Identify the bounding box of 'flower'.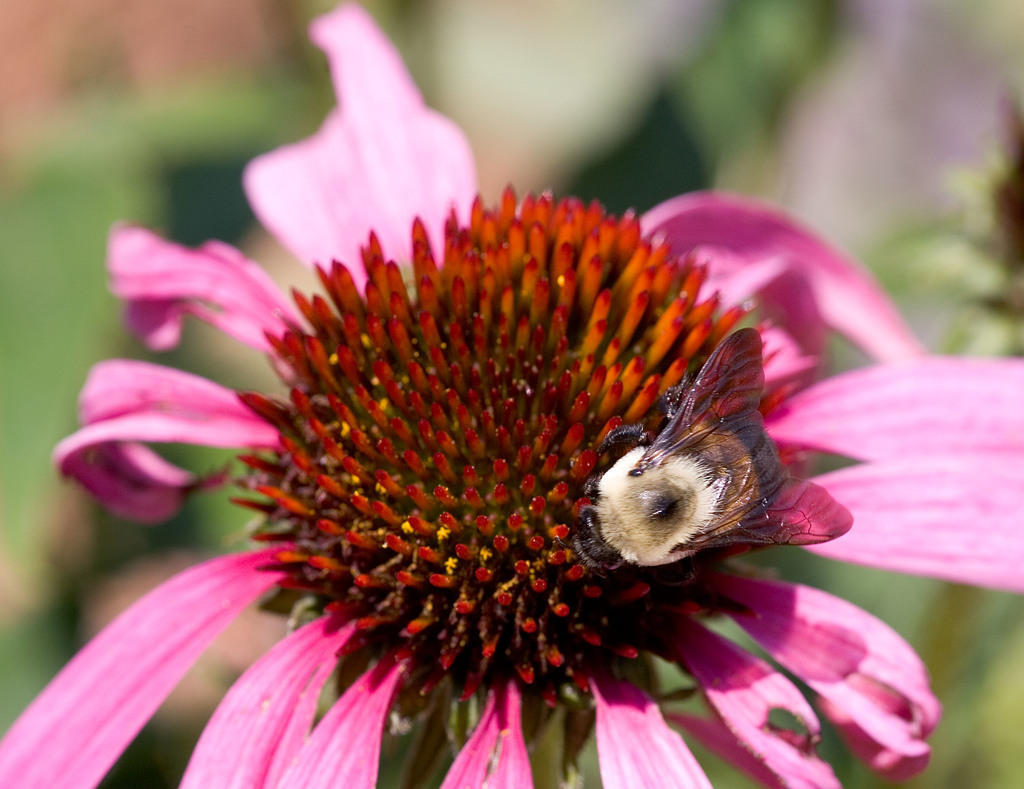
(0, 112, 991, 788).
